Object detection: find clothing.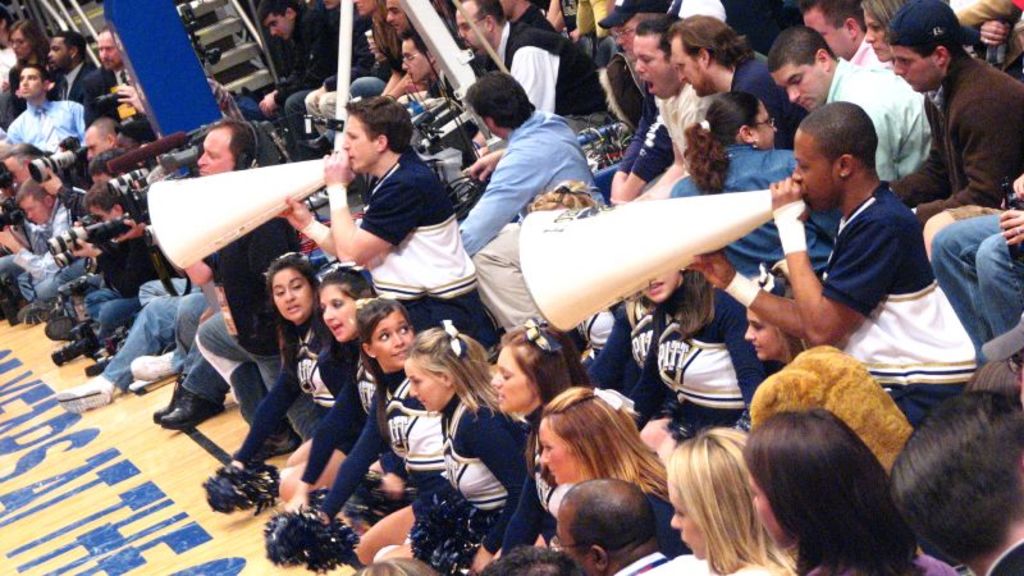
bbox=[824, 180, 974, 422].
